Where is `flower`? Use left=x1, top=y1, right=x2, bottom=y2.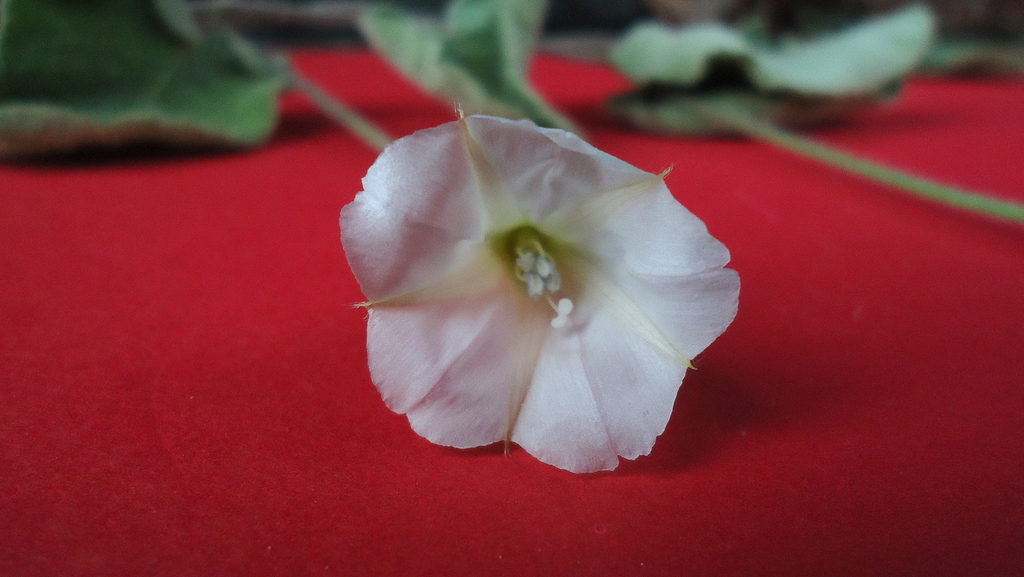
left=334, top=104, right=740, bottom=475.
